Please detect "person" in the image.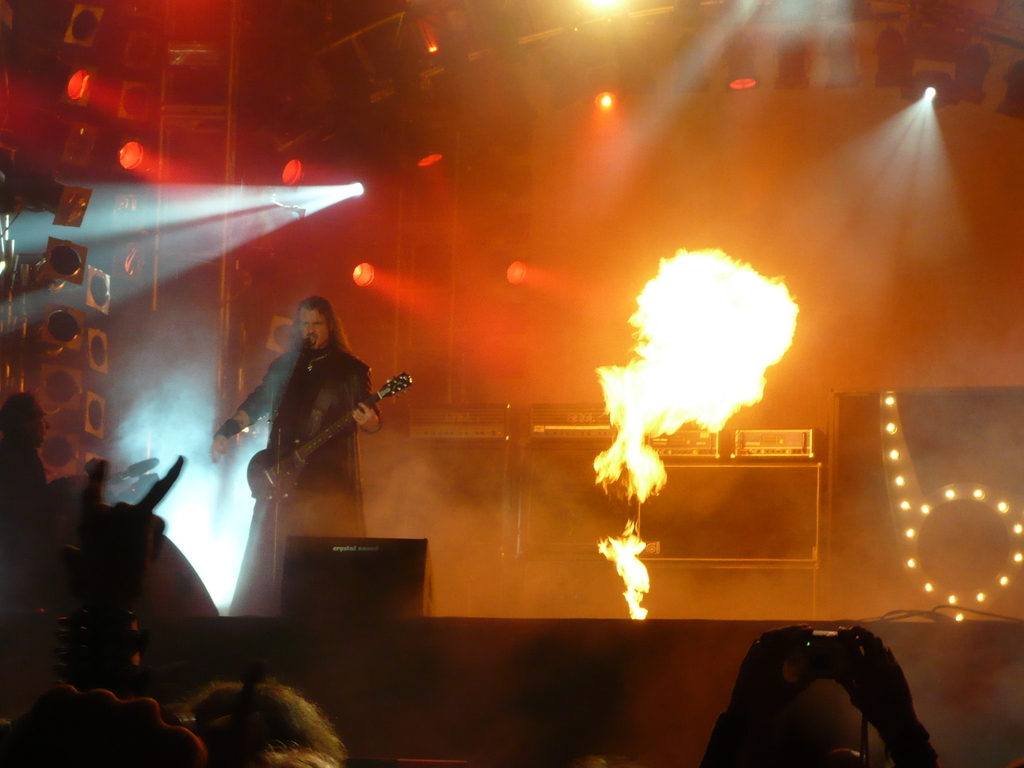
174:649:354:767.
